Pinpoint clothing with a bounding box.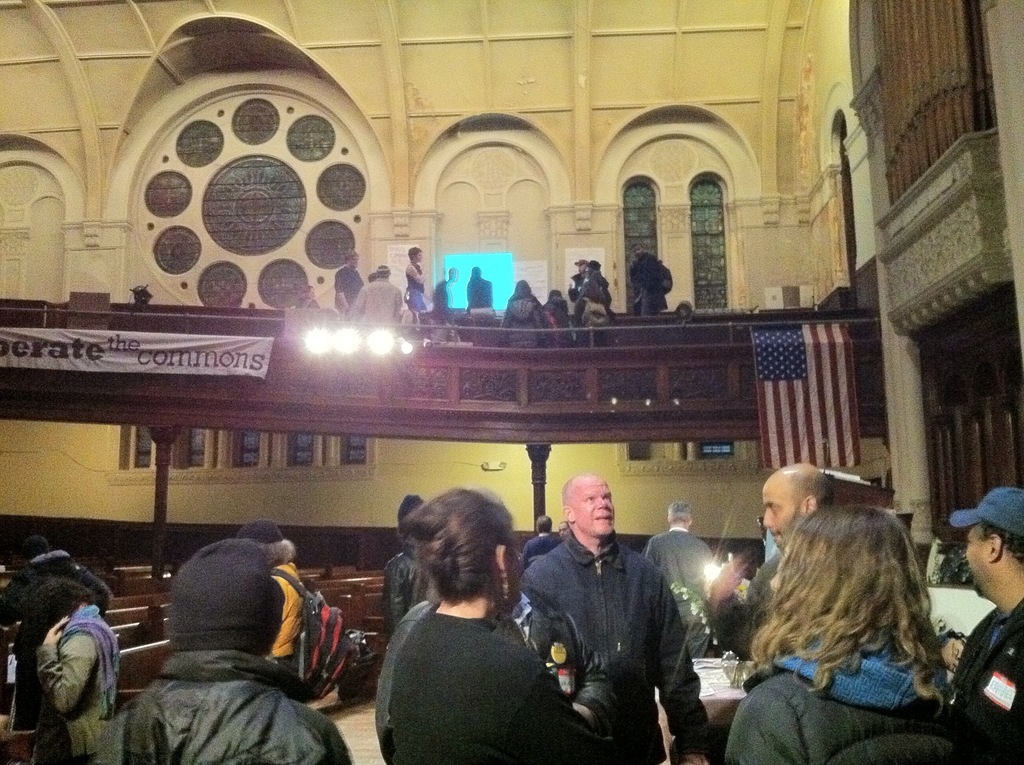
[84, 651, 356, 764].
